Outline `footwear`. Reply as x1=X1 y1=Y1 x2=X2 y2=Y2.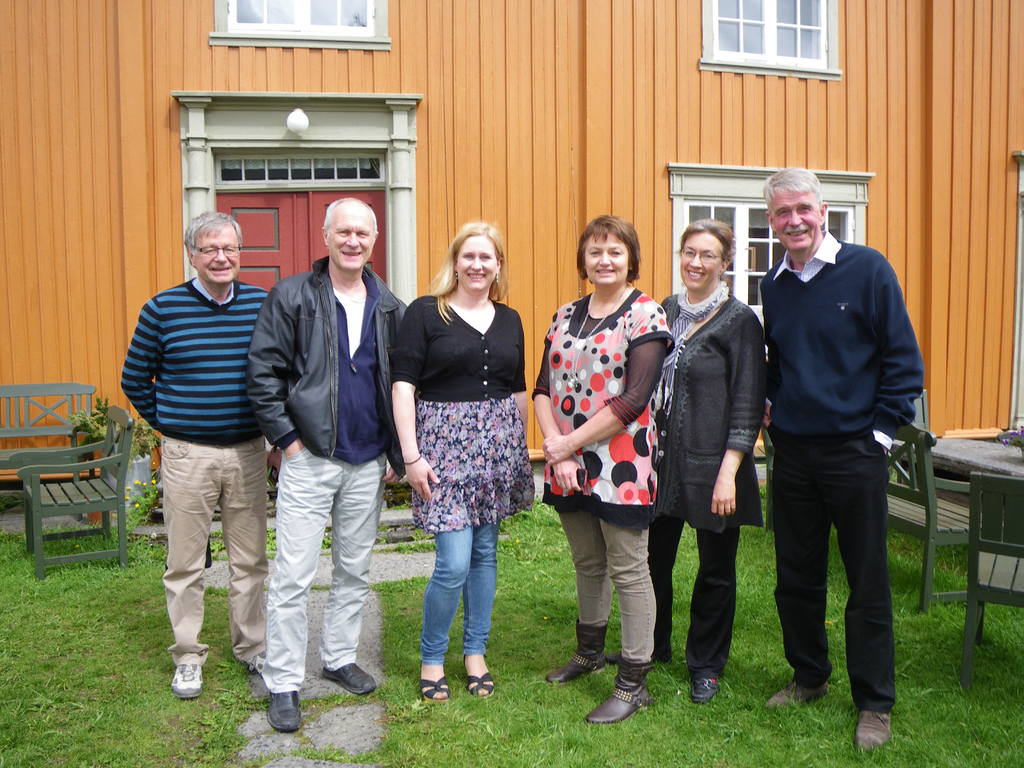
x1=611 y1=650 x2=673 y2=662.
